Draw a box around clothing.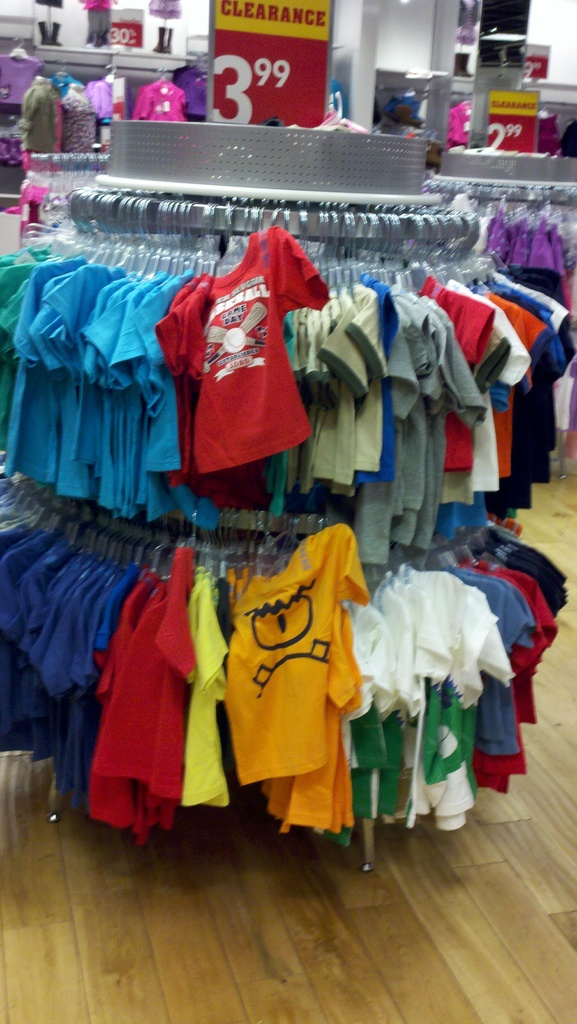
538:118:558:154.
